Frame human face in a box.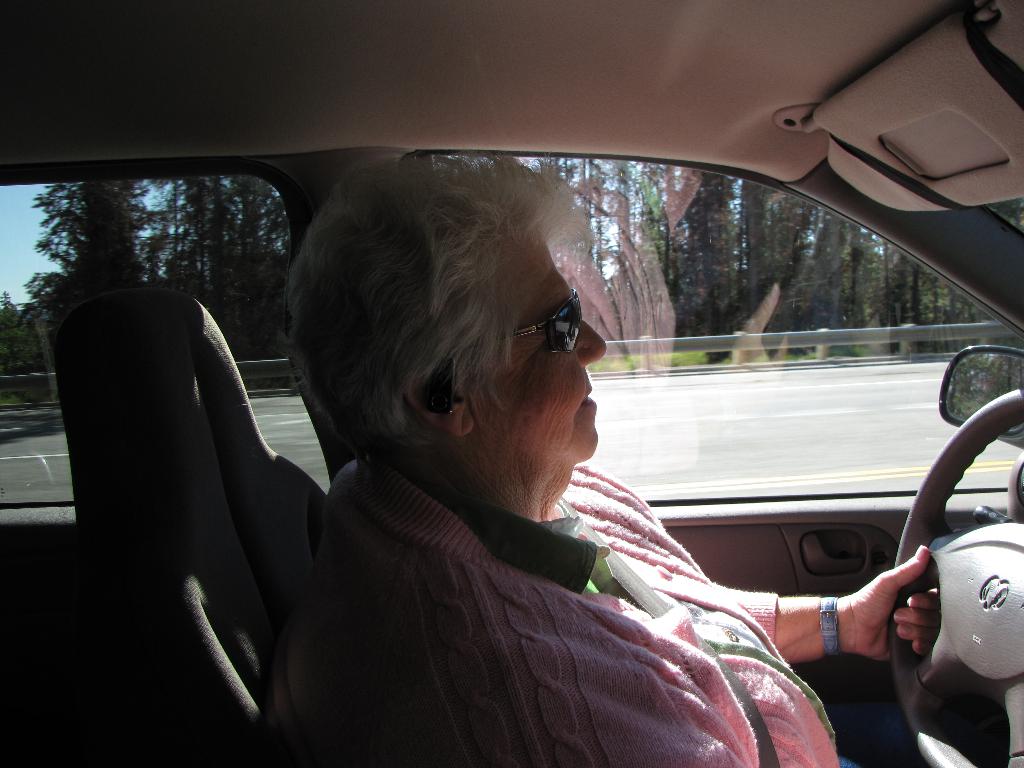
box=[473, 233, 605, 458].
